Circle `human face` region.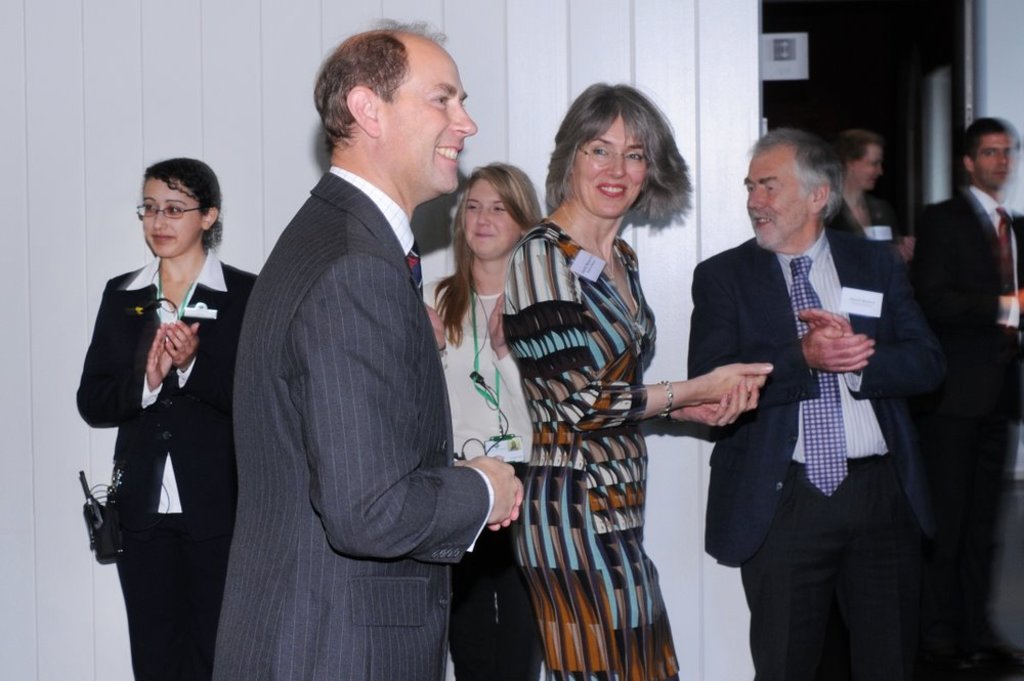
Region: [745, 146, 815, 251].
